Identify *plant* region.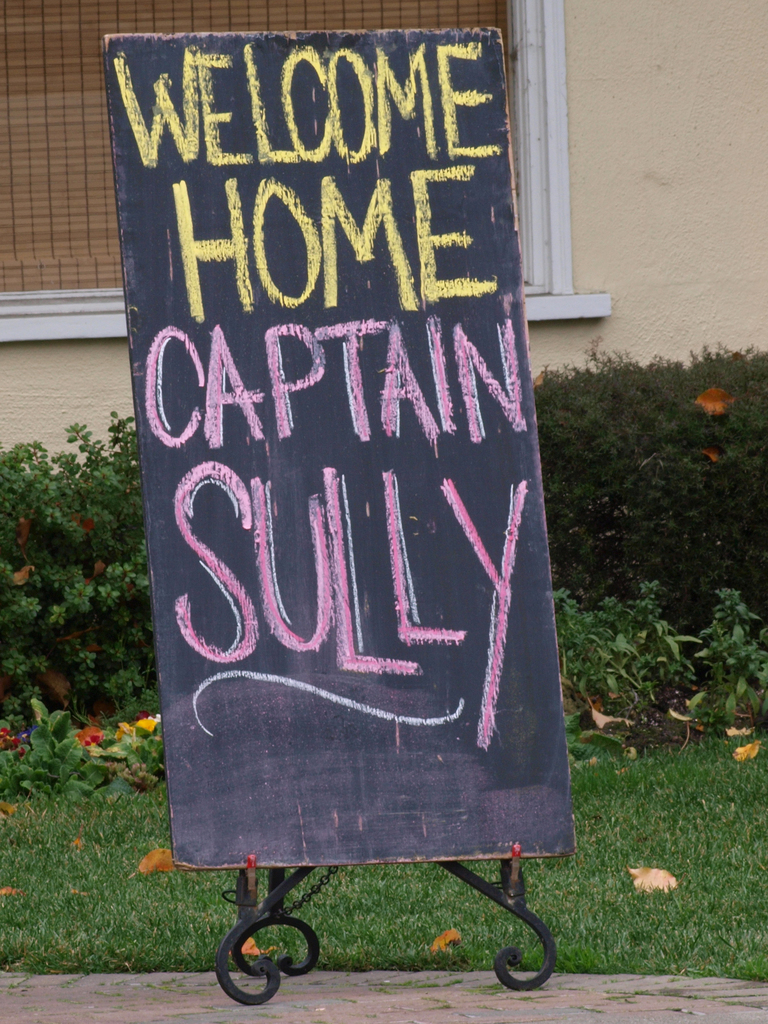
Region: [x1=419, y1=994, x2=450, y2=1013].
